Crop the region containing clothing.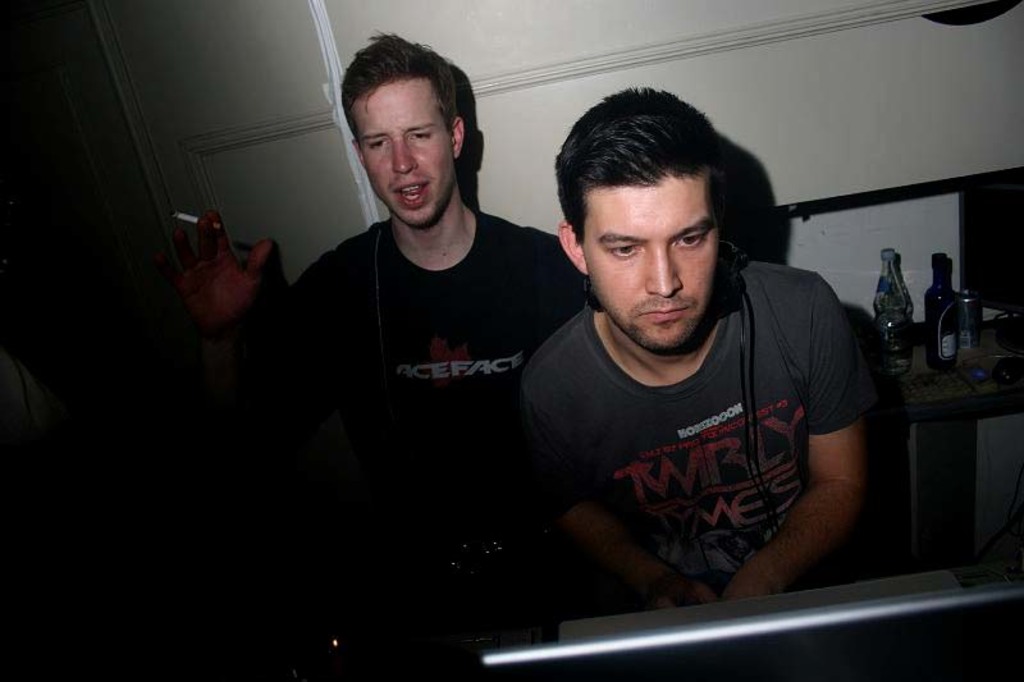
Crop region: box(273, 212, 596, 681).
